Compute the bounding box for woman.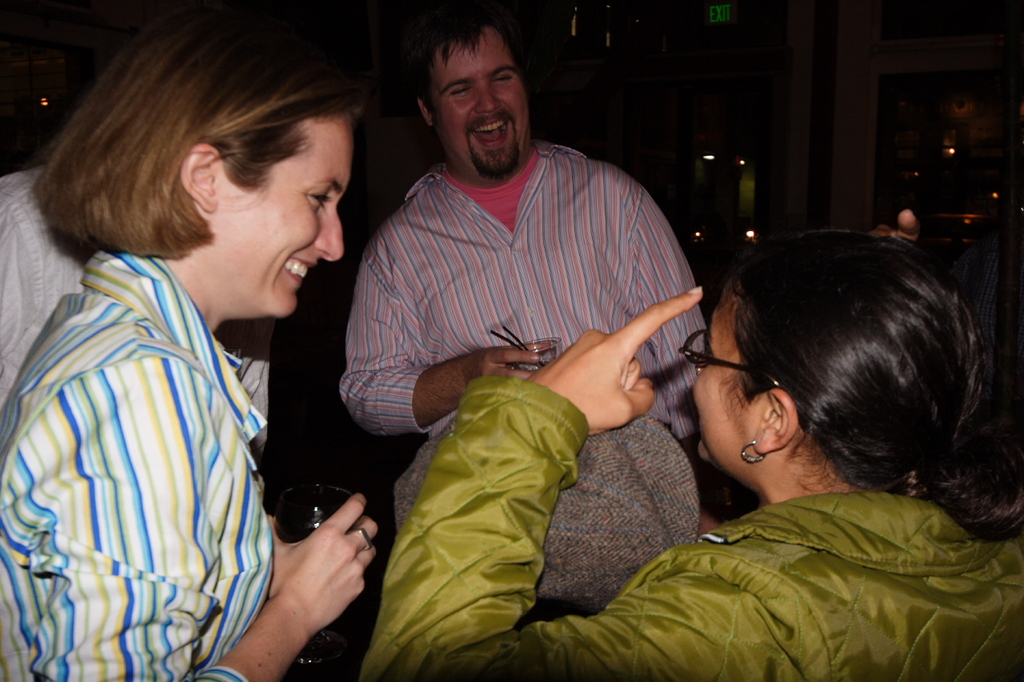
bbox(352, 233, 1023, 681).
